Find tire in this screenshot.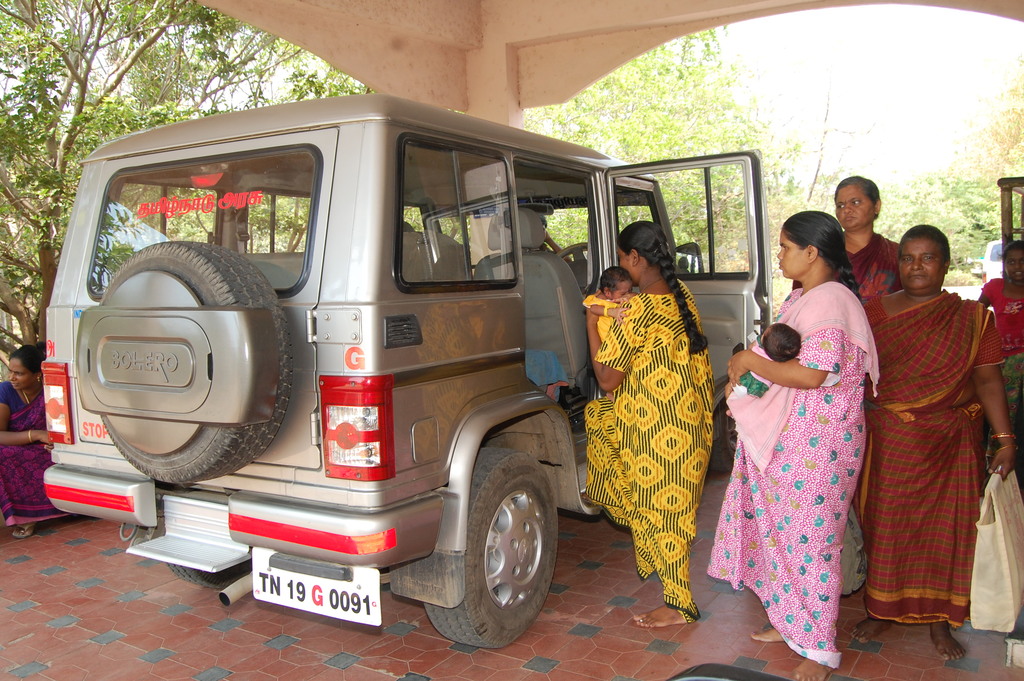
The bounding box for tire is select_region(167, 560, 252, 591).
